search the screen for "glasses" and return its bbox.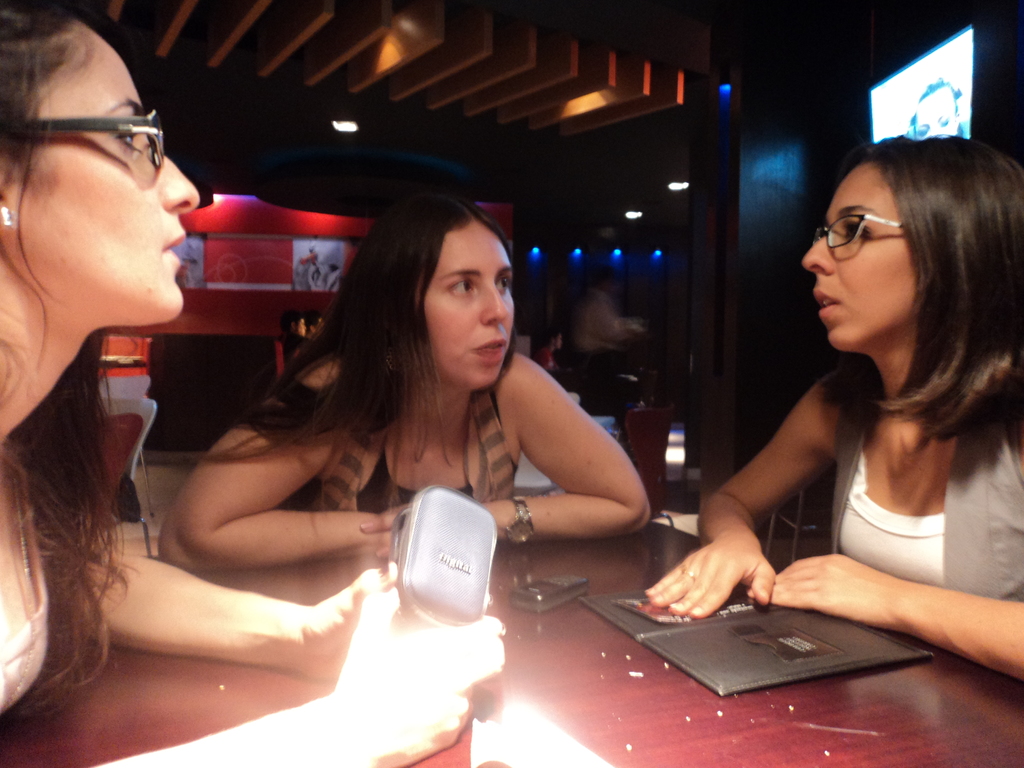
Found: locate(17, 96, 170, 159).
